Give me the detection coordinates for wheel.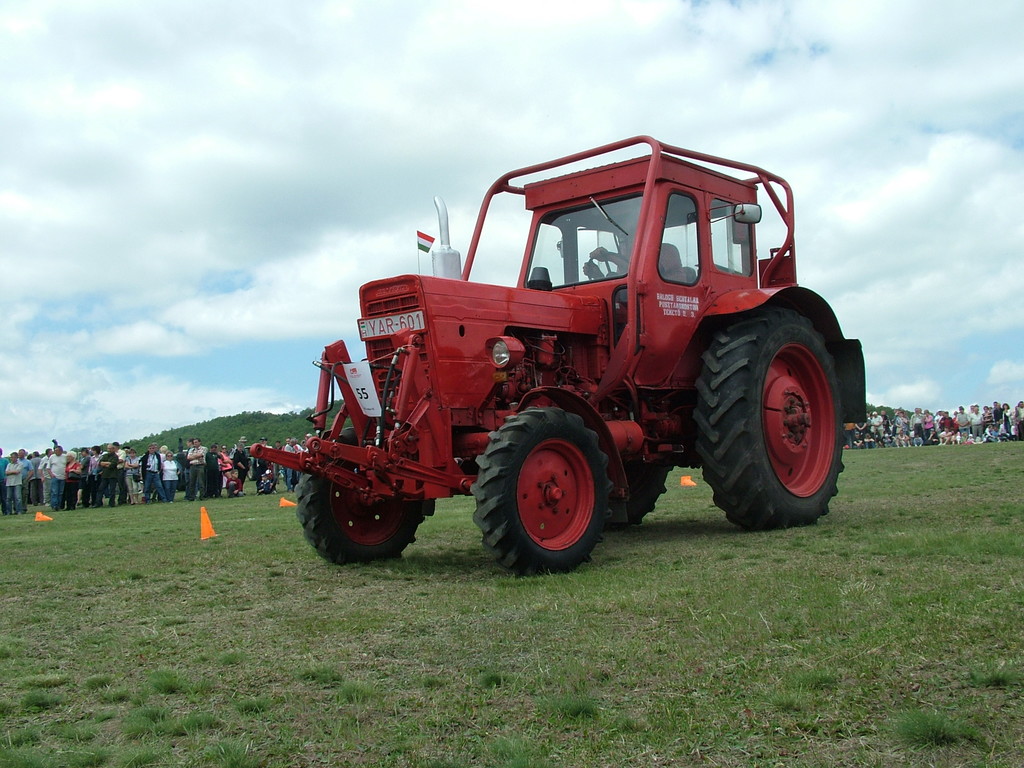
pyautogui.locateOnScreen(471, 405, 616, 573).
